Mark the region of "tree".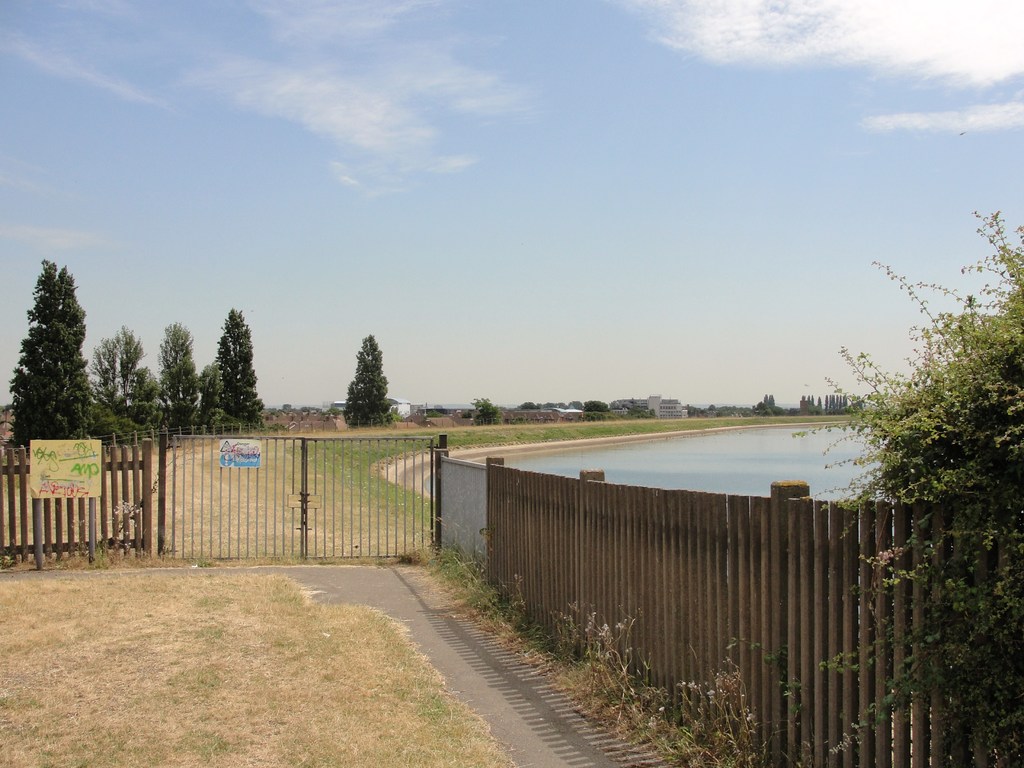
Region: <bbox>89, 325, 157, 447</bbox>.
